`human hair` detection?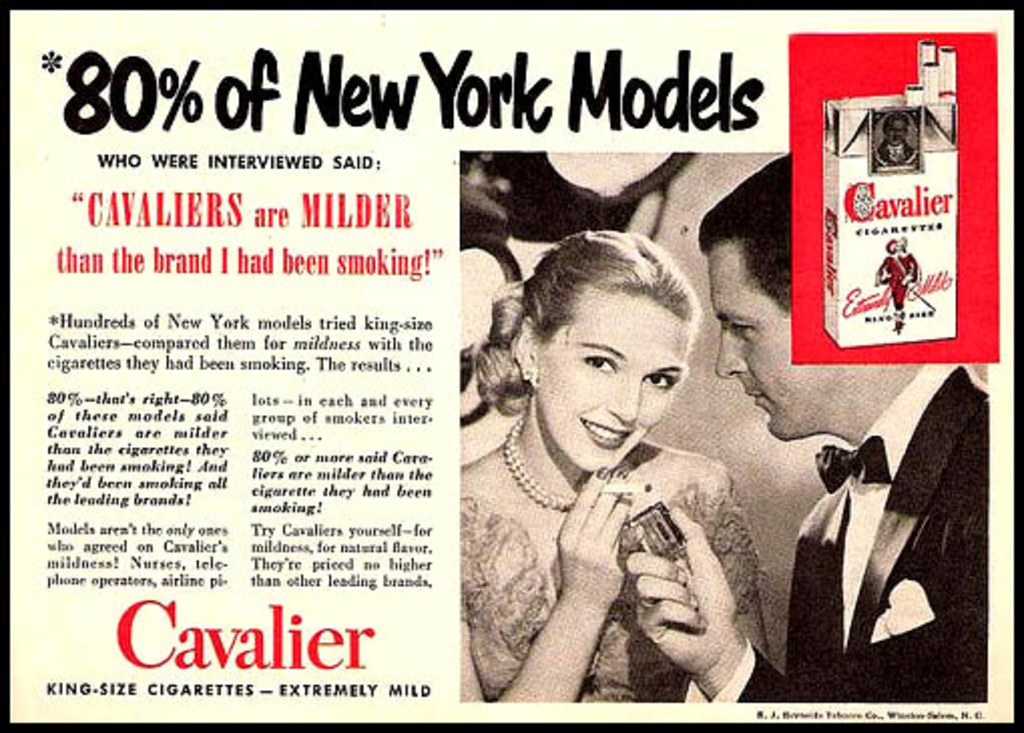
bbox=(701, 155, 791, 315)
